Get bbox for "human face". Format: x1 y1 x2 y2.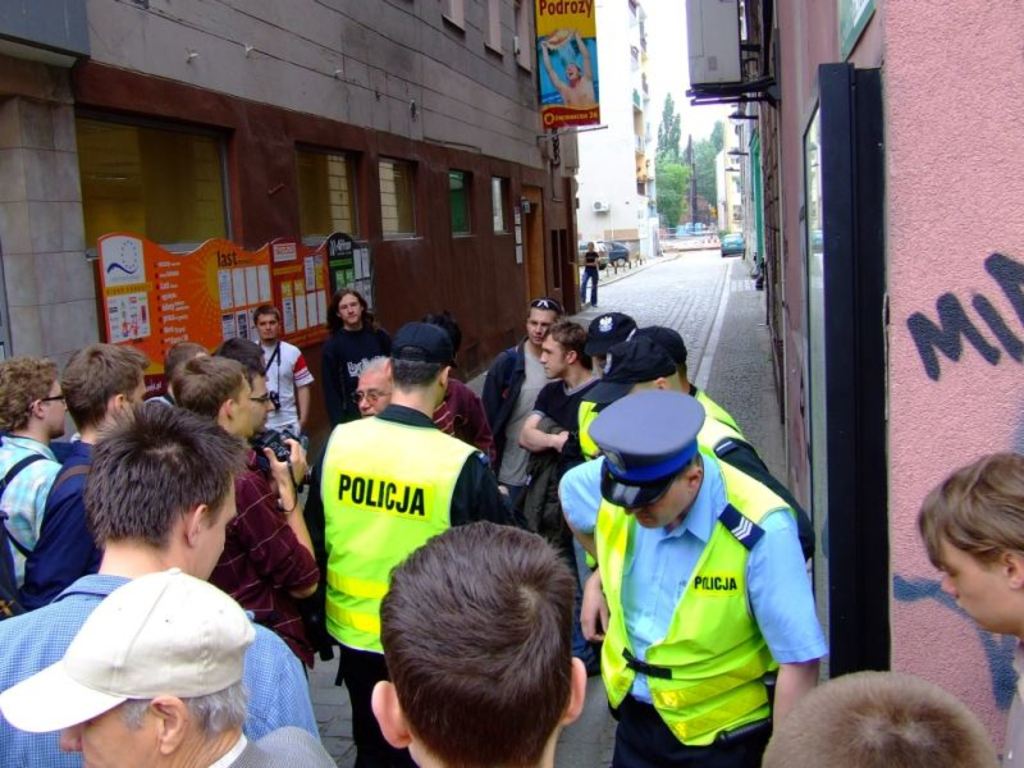
127 367 143 403.
